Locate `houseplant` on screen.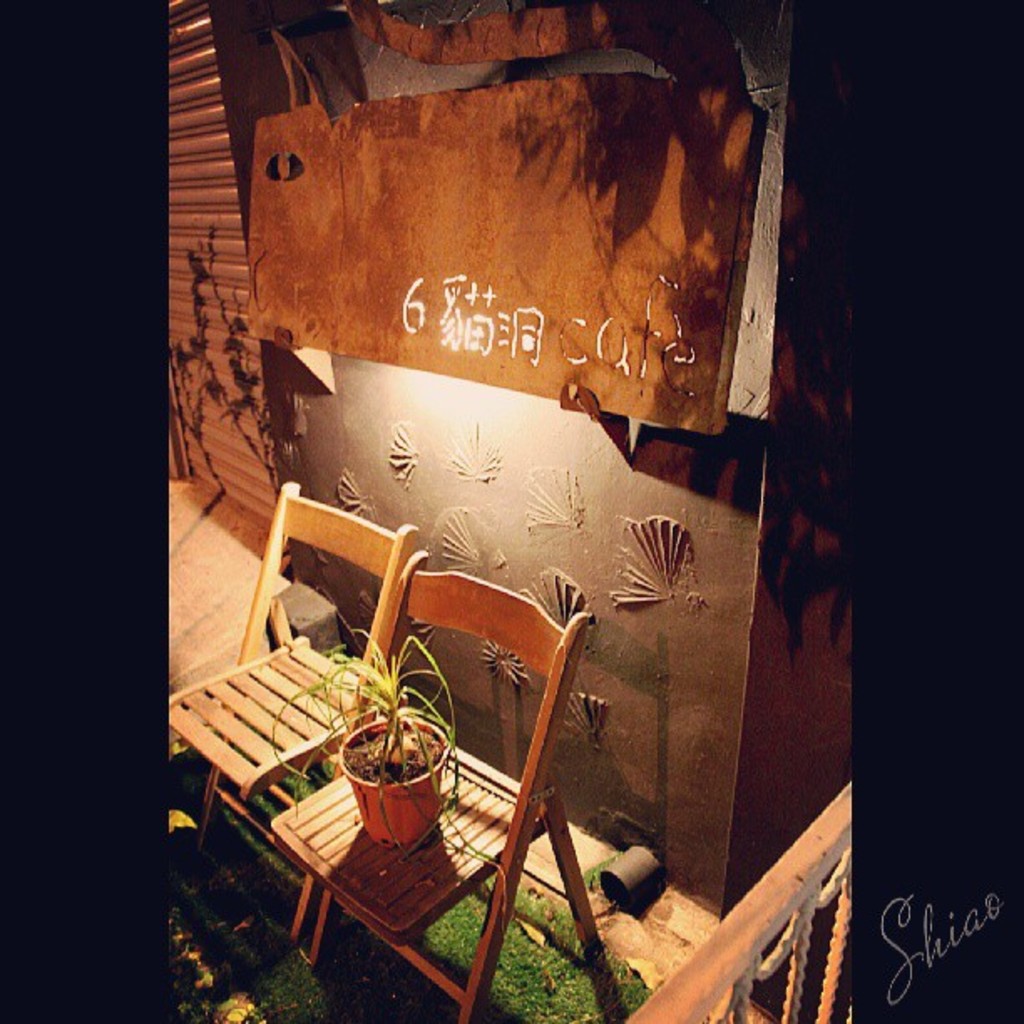
On screen at (x1=294, y1=624, x2=512, y2=944).
